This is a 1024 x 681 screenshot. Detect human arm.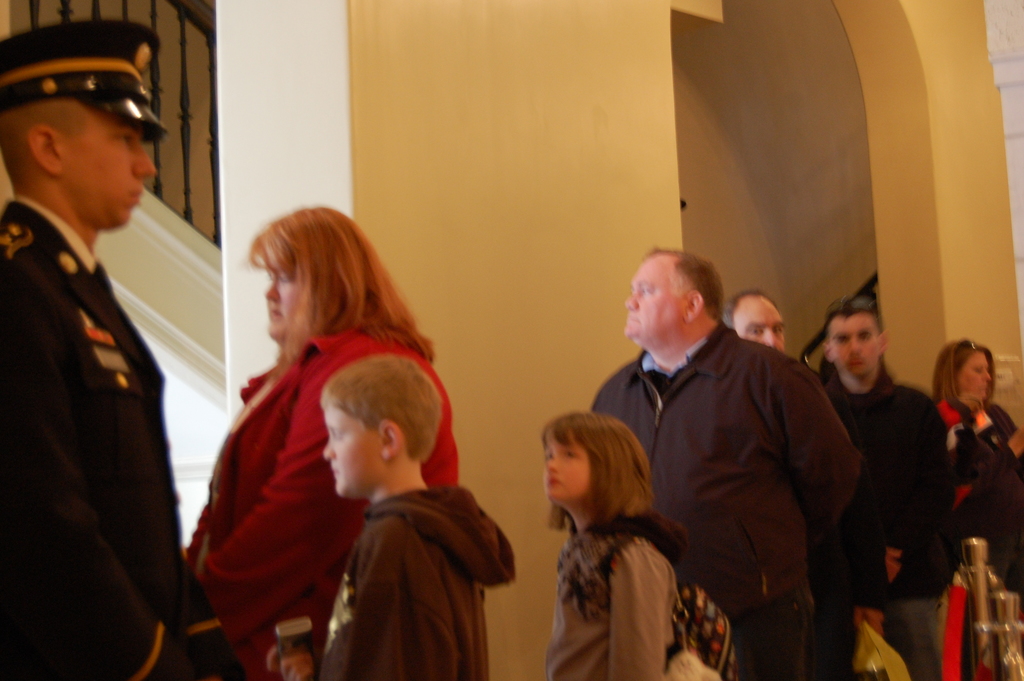
x1=181 y1=349 x2=356 y2=636.
